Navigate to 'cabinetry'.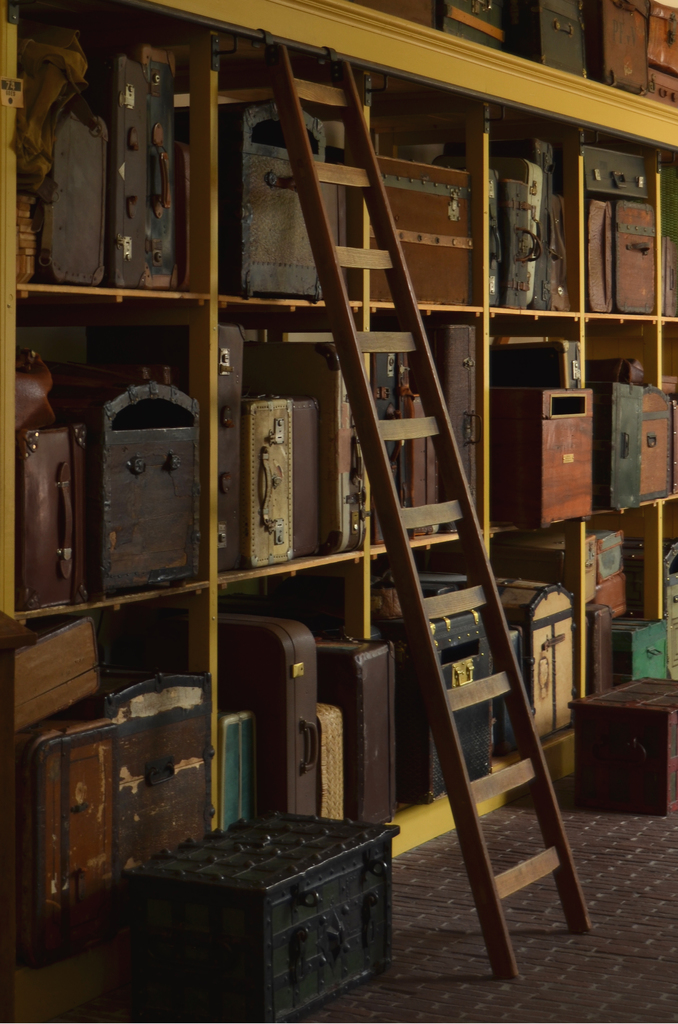
Navigation target: 536,138,572,310.
